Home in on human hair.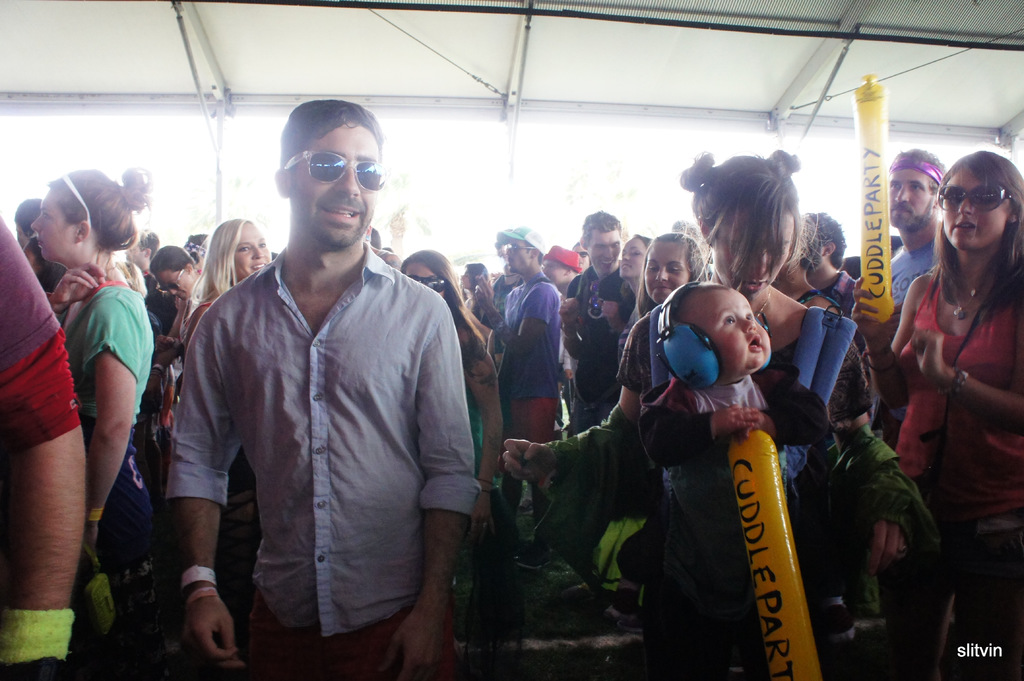
Homed in at <bbox>187, 216, 255, 300</bbox>.
